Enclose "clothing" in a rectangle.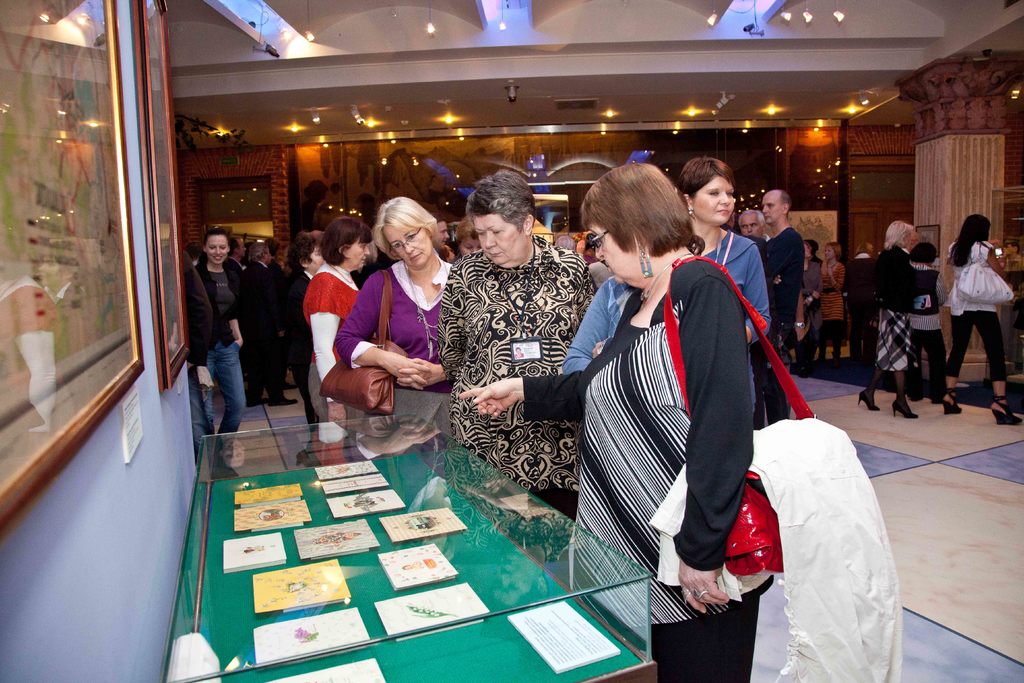
{"left": 432, "top": 245, "right": 612, "bottom": 527}.
